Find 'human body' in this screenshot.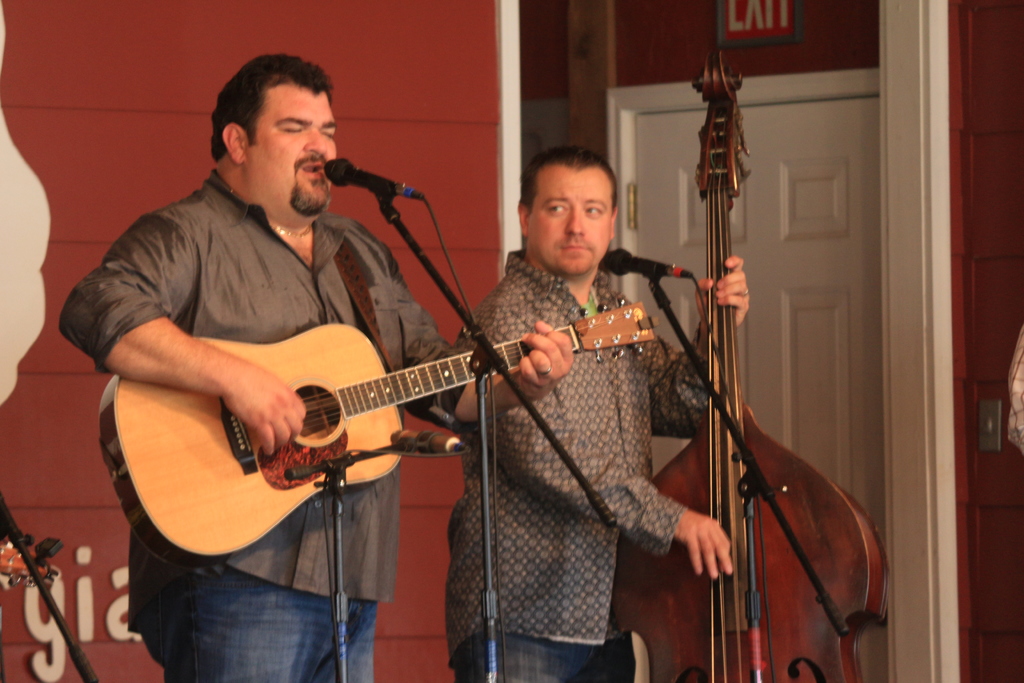
The bounding box for 'human body' is 60, 56, 572, 682.
